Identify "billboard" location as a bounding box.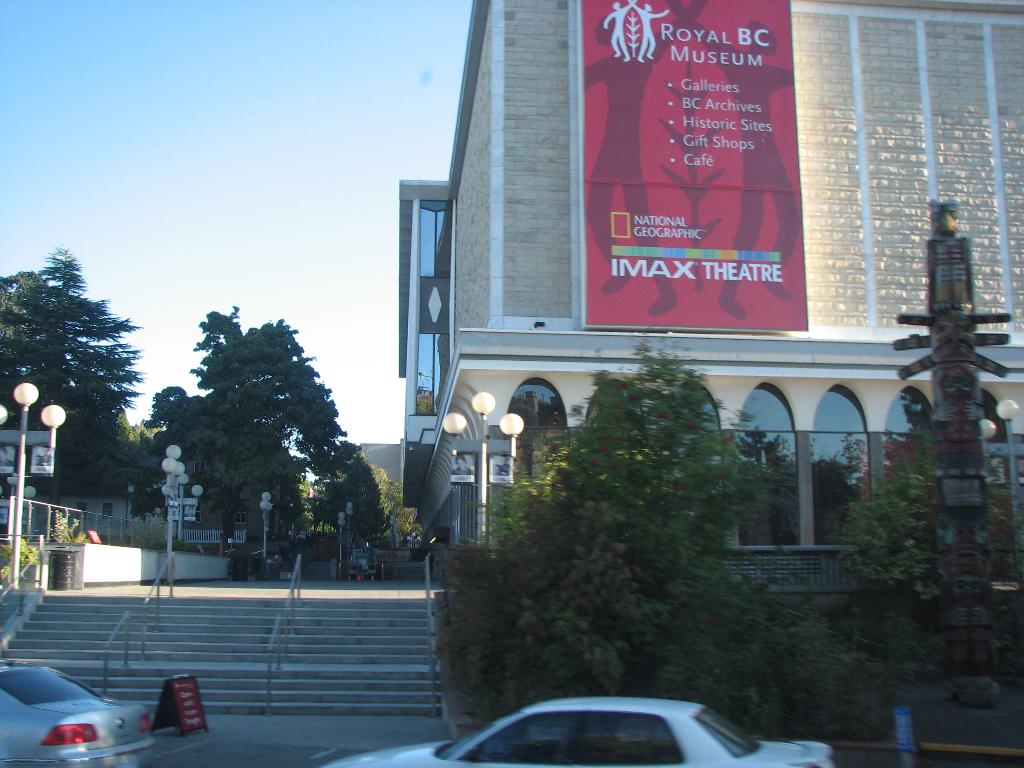
box=[0, 442, 12, 471].
